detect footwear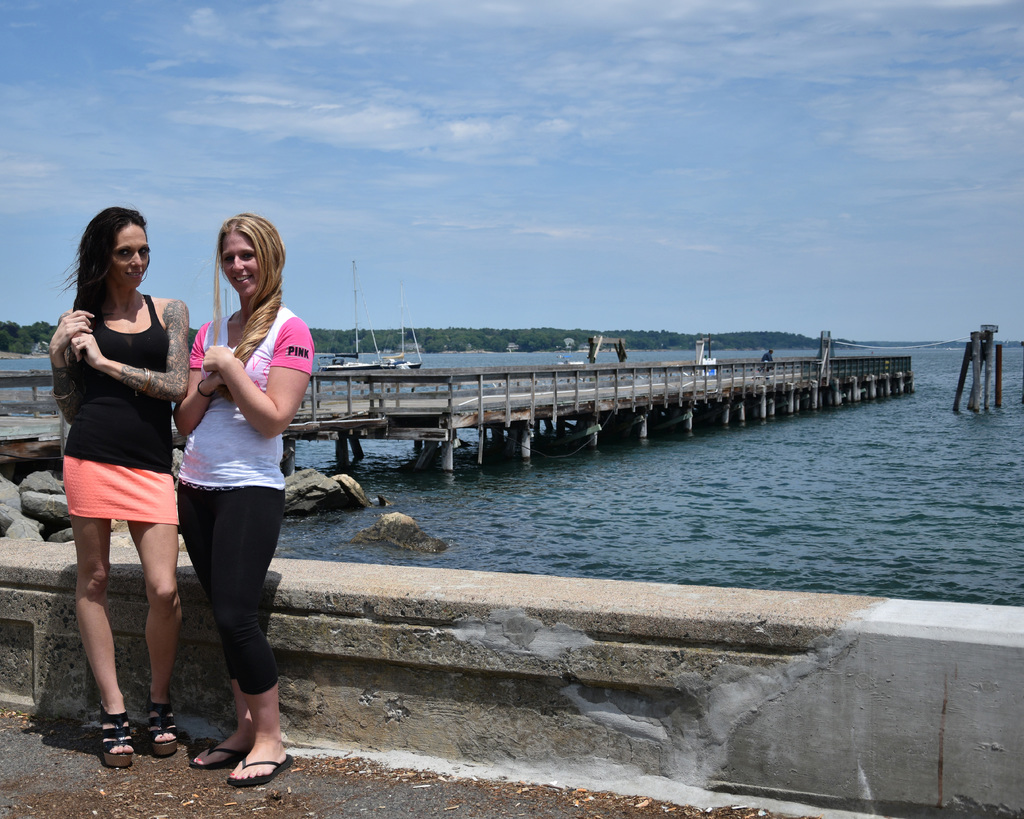
box=[188, 738, 247, 769]
